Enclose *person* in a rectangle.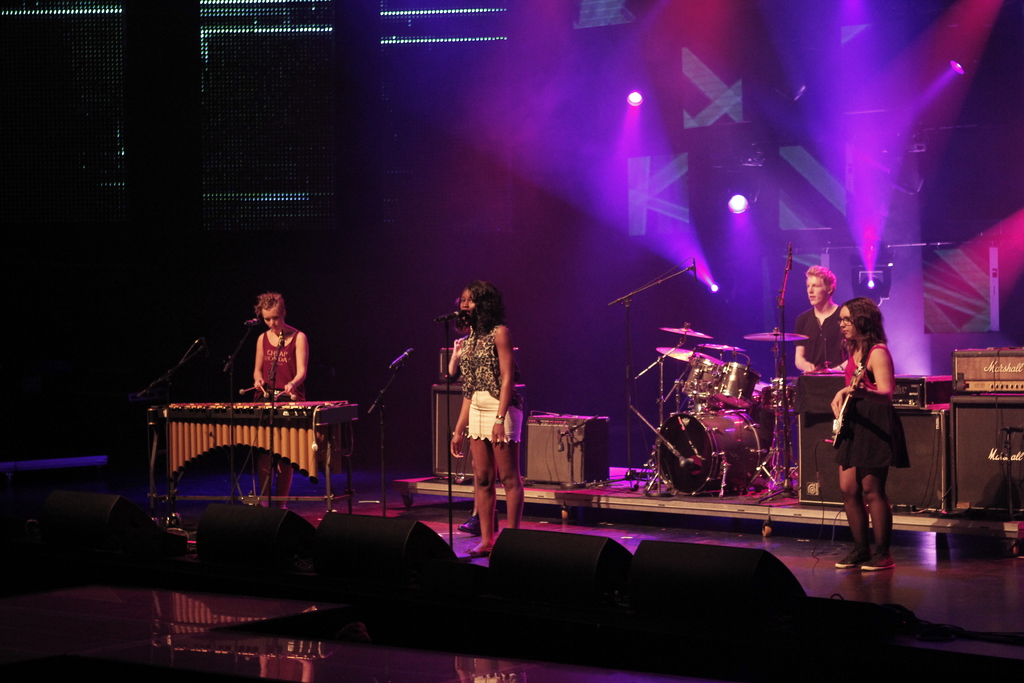
234/292/307/413.
